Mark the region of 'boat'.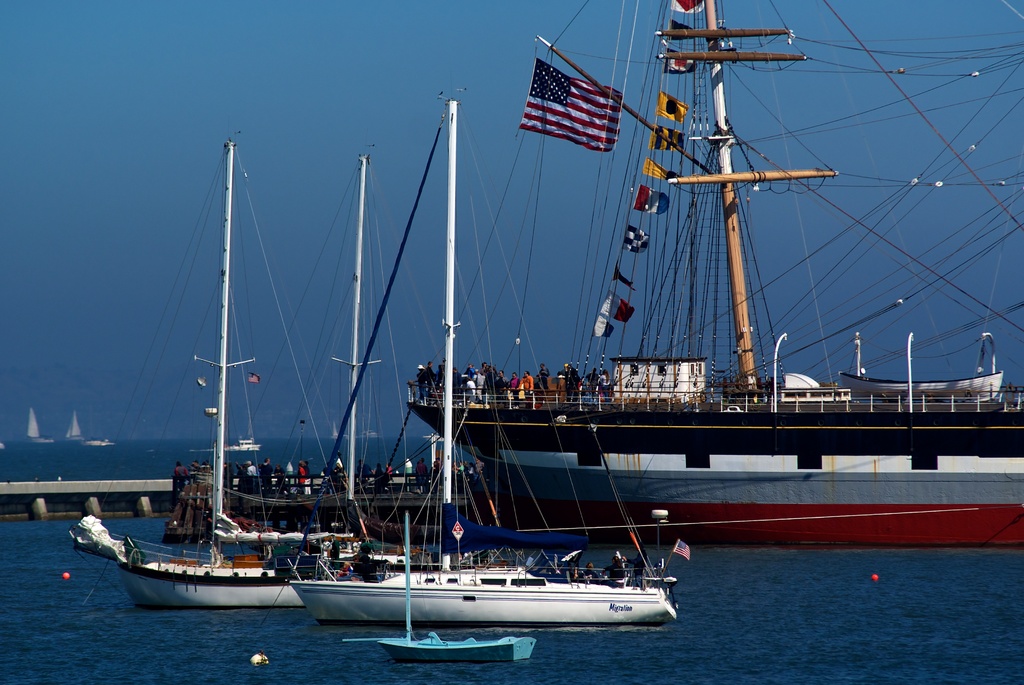
Region: <region>94, 125, 330, 639</region>.
